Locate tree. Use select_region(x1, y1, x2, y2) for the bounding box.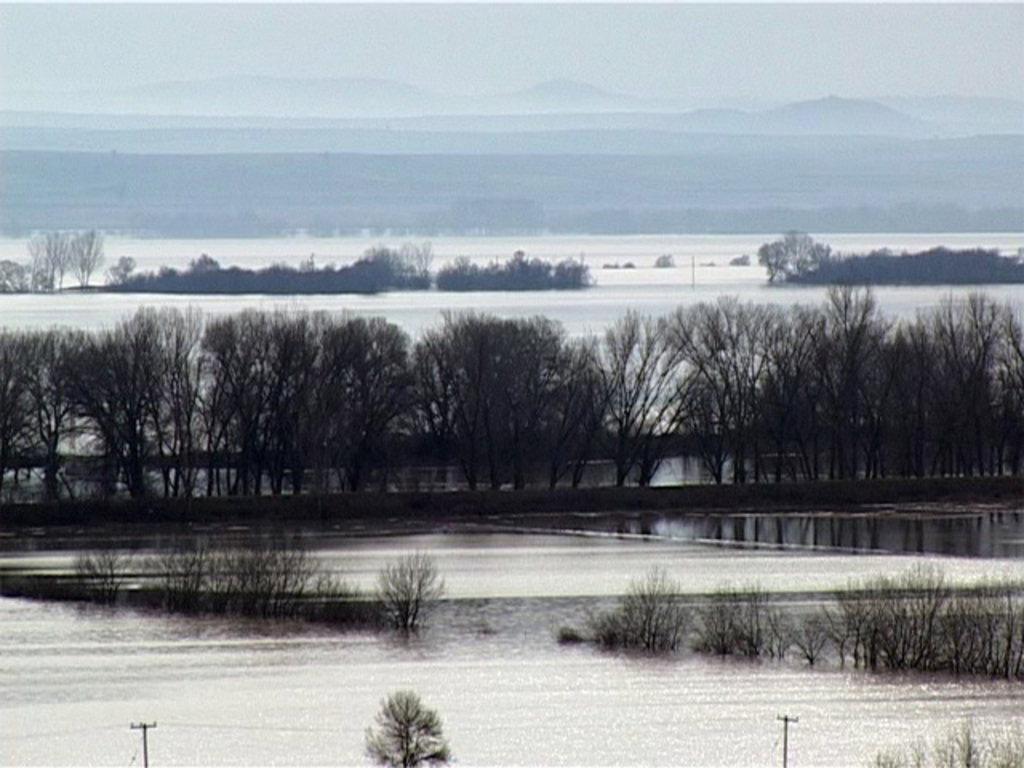
select_region(416, 294, 510, 488).
